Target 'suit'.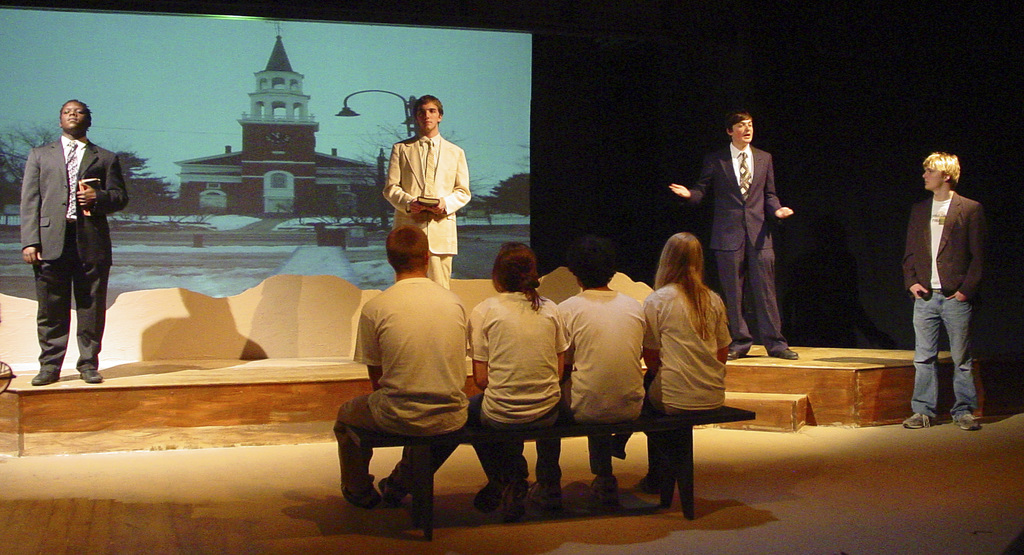
Target region: locate(17, 97, 114, 374).
